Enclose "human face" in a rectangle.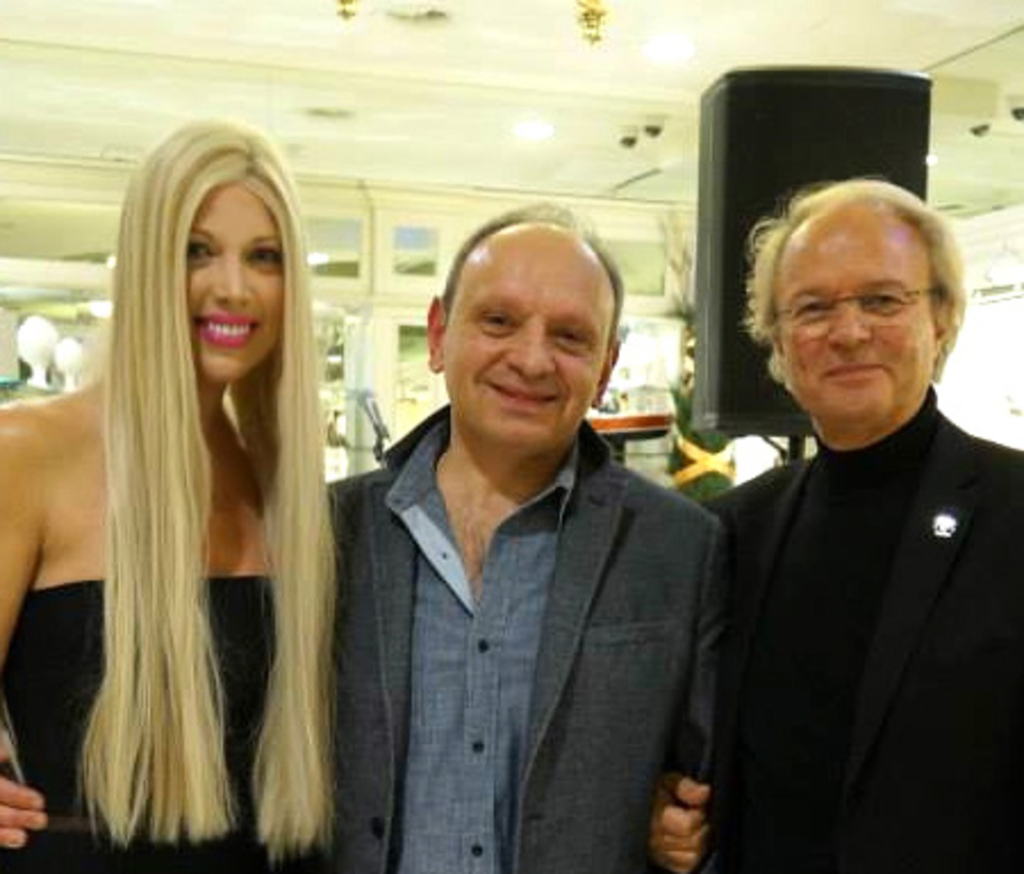
<box>439,225,610,451</box>.
